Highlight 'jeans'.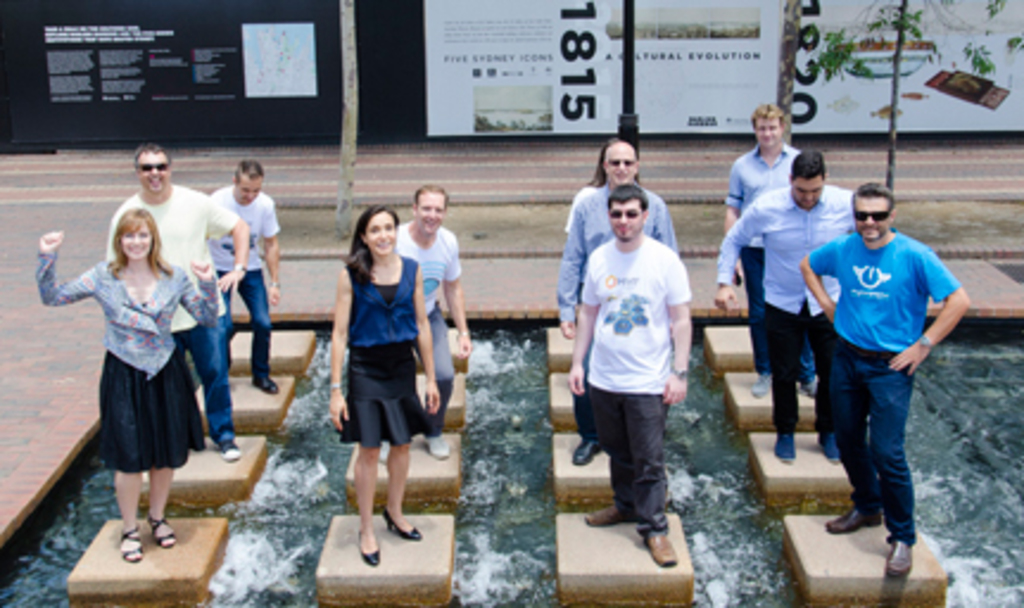
Highlighted region: bbox=[832, 342, 938, 560].
